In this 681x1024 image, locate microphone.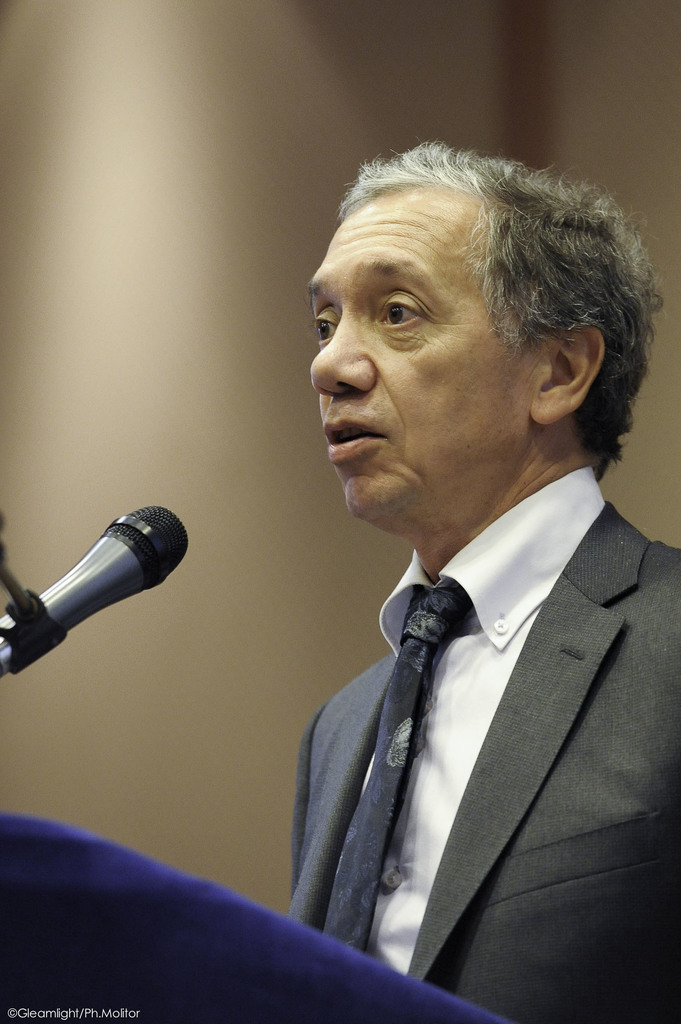
Bounding box: pyautogui.locateOnScreen(0, 510, 192, 673).
